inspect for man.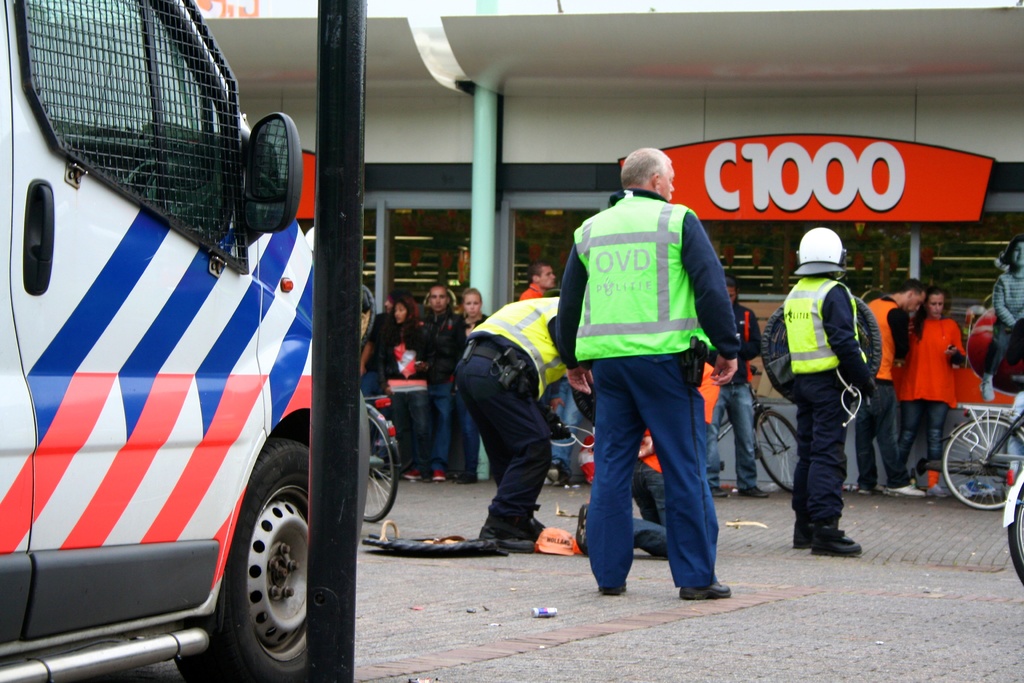
Inspection: pyautogui.locateOnScreen(460, 299, 596, 551).
